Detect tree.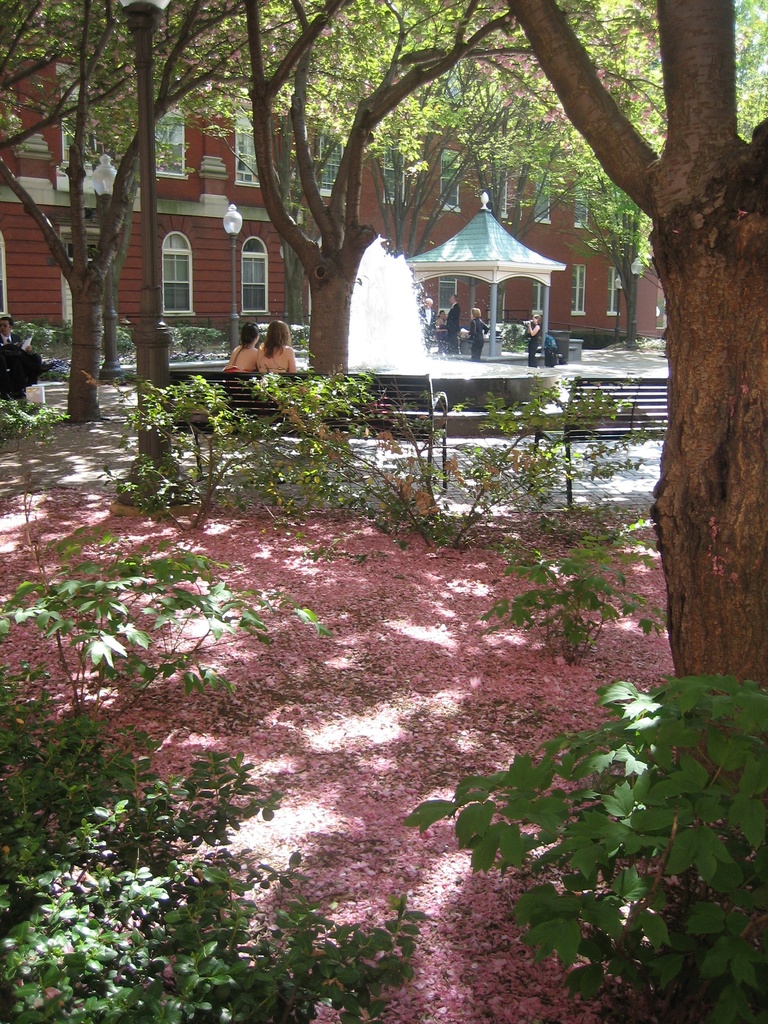
Detected at <box>502,0,767,807</box>.
